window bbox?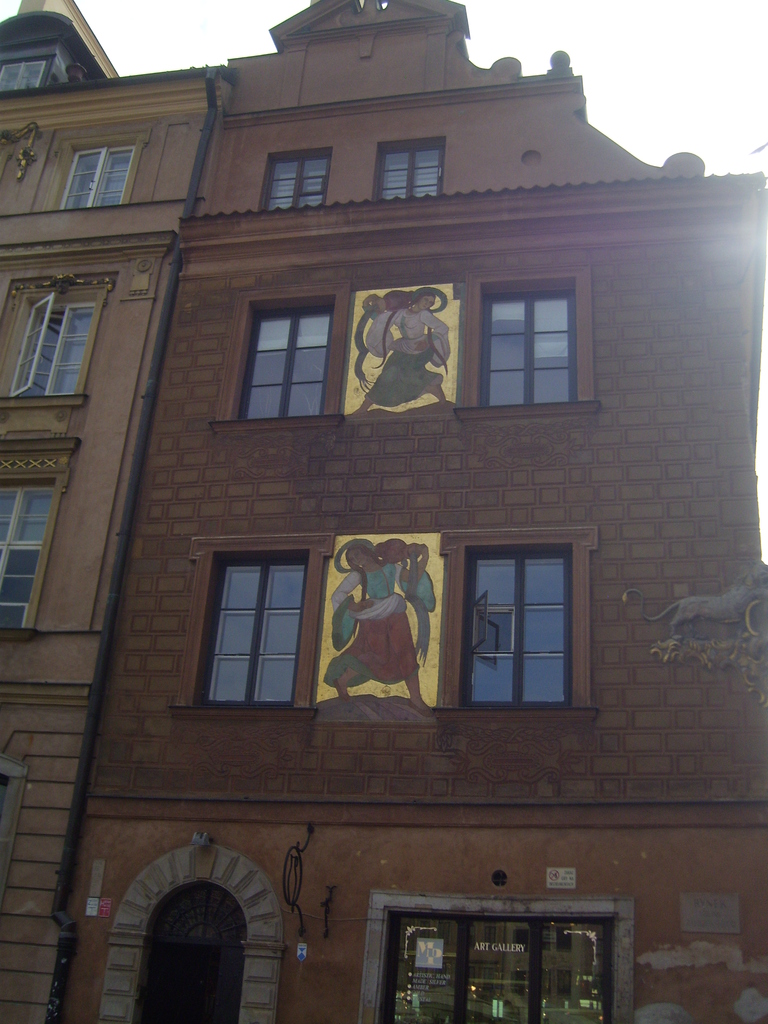
Rect(0, 275, 120, 412)
